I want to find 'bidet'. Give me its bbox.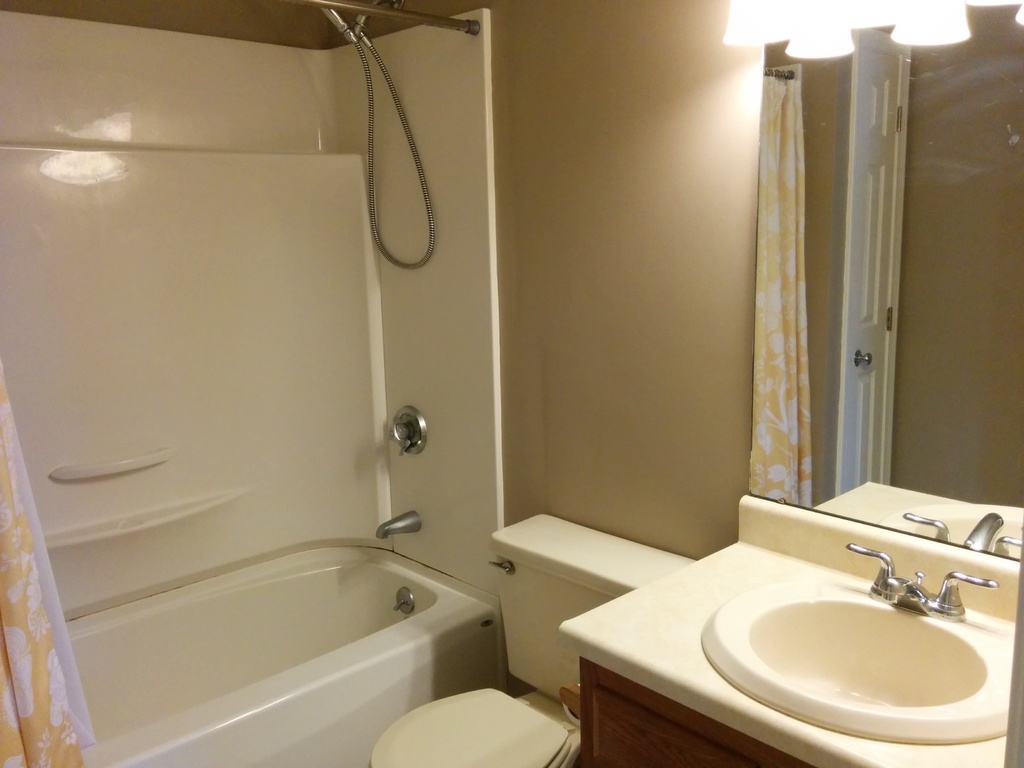
bbox=(372, 684, 579, 767).
